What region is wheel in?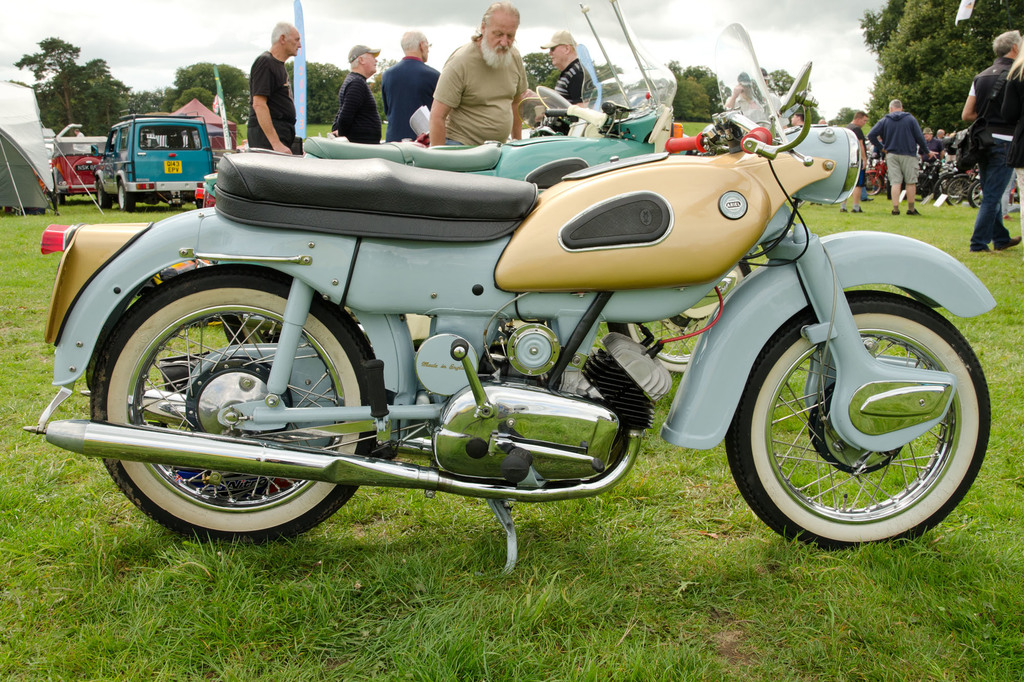
Rect(90, 264, 378, 544).
